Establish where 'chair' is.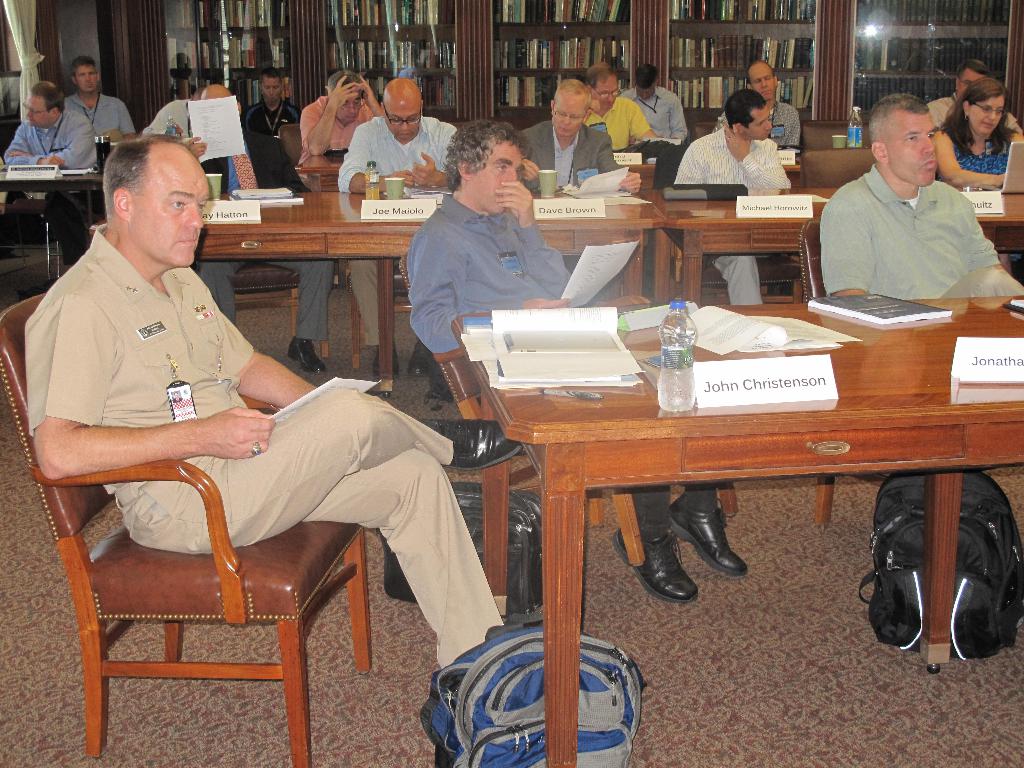
Established at bbox=[48, 310, 431, 760].
